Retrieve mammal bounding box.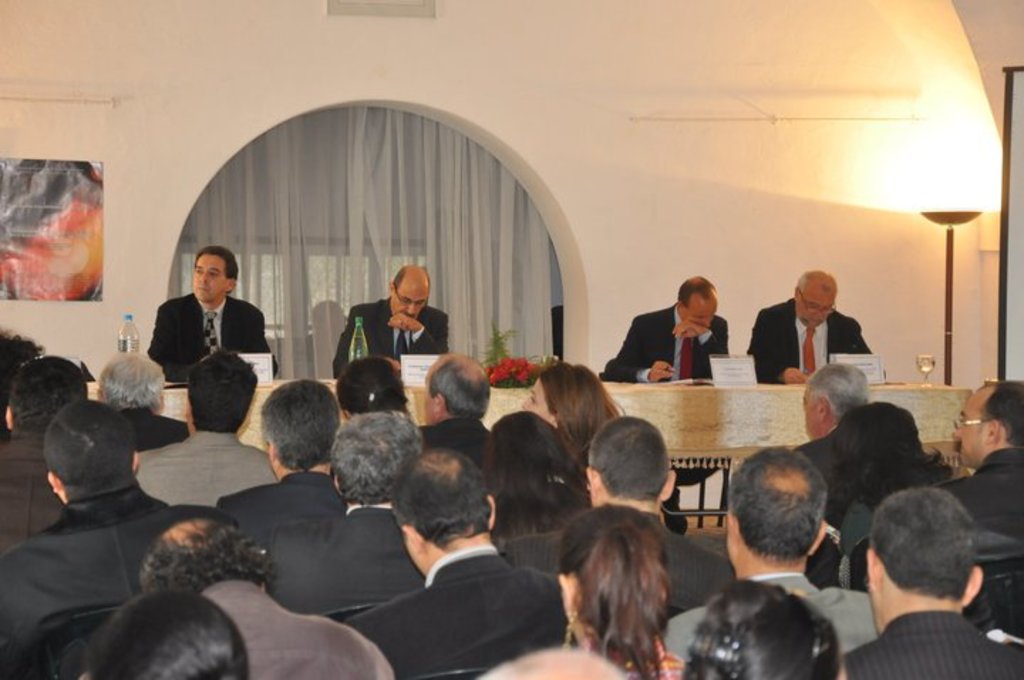
Bounding box: rect(0, 398, 208, 679).
